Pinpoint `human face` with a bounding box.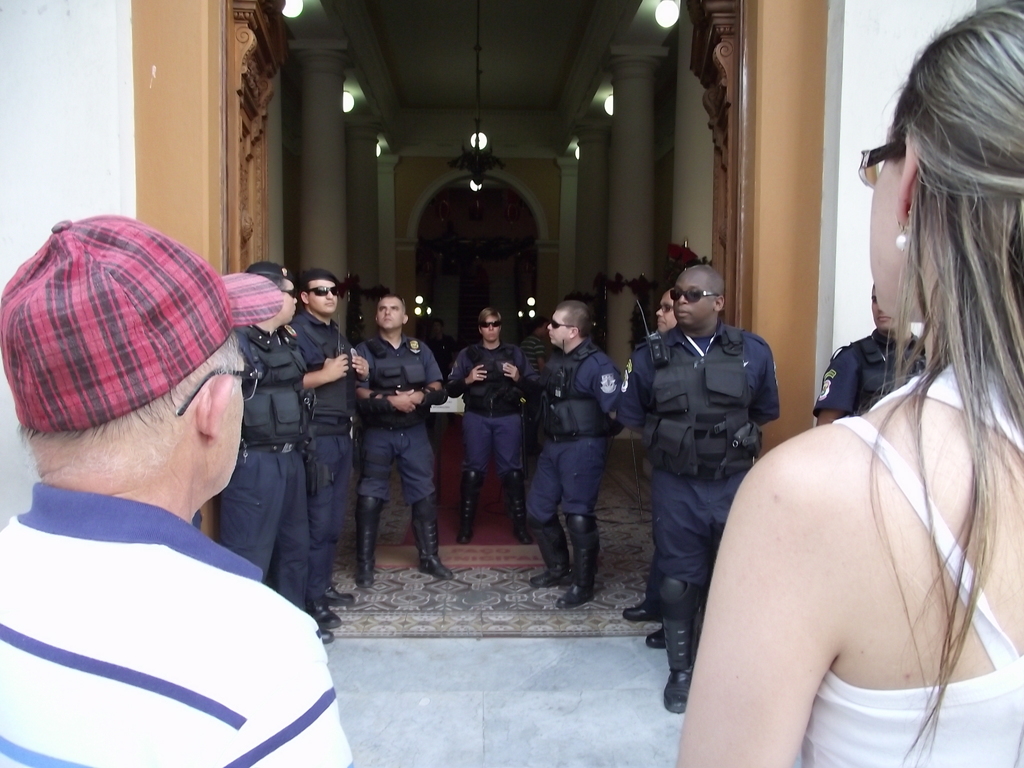
box(547, 315, 568, 347).
